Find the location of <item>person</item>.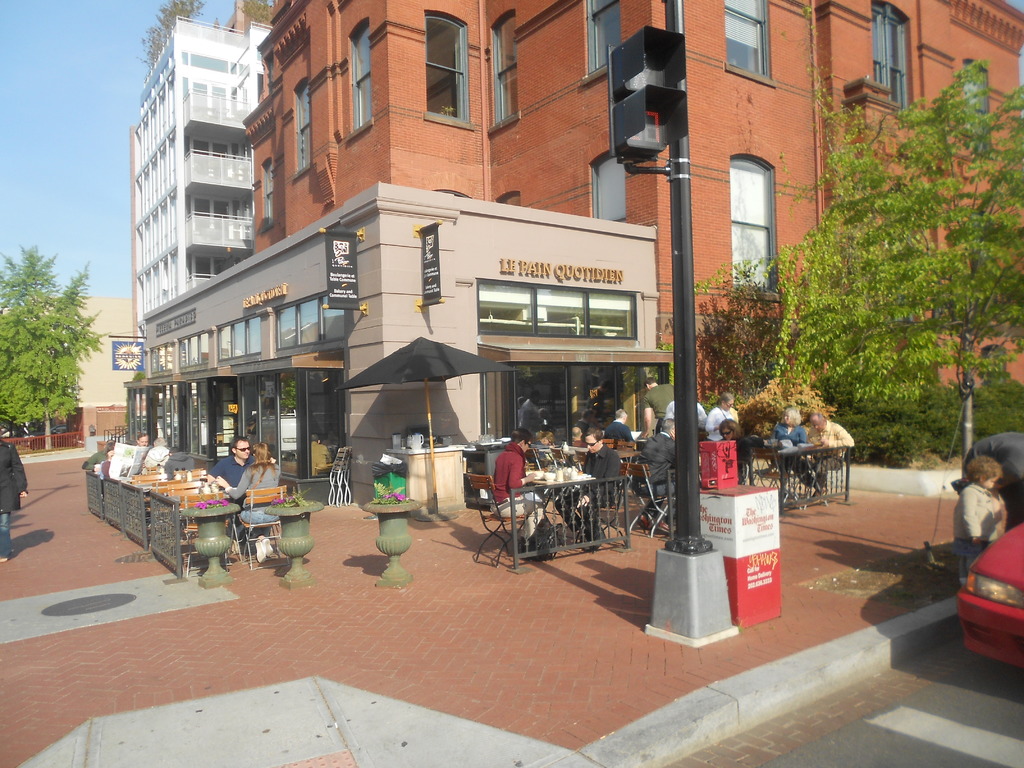
Location: Rect(80, 443, 117, 465).
